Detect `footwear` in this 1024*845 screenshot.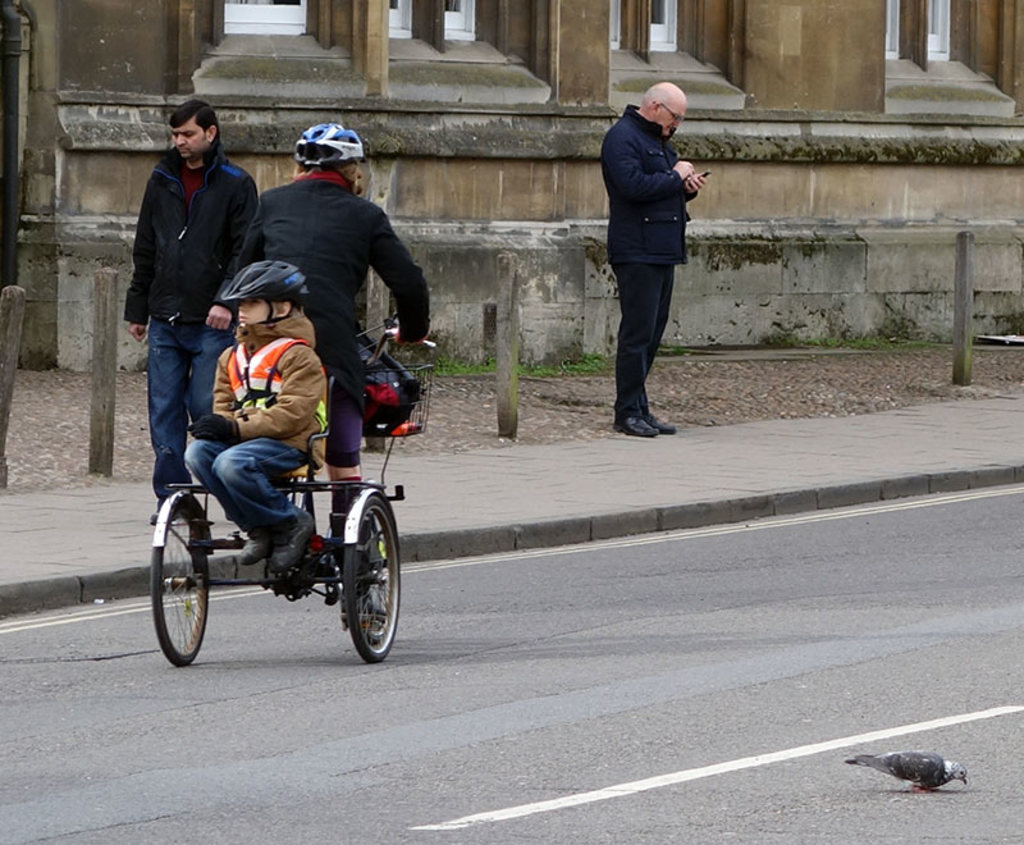
Detection: detection(151, 503, 183, 522).
